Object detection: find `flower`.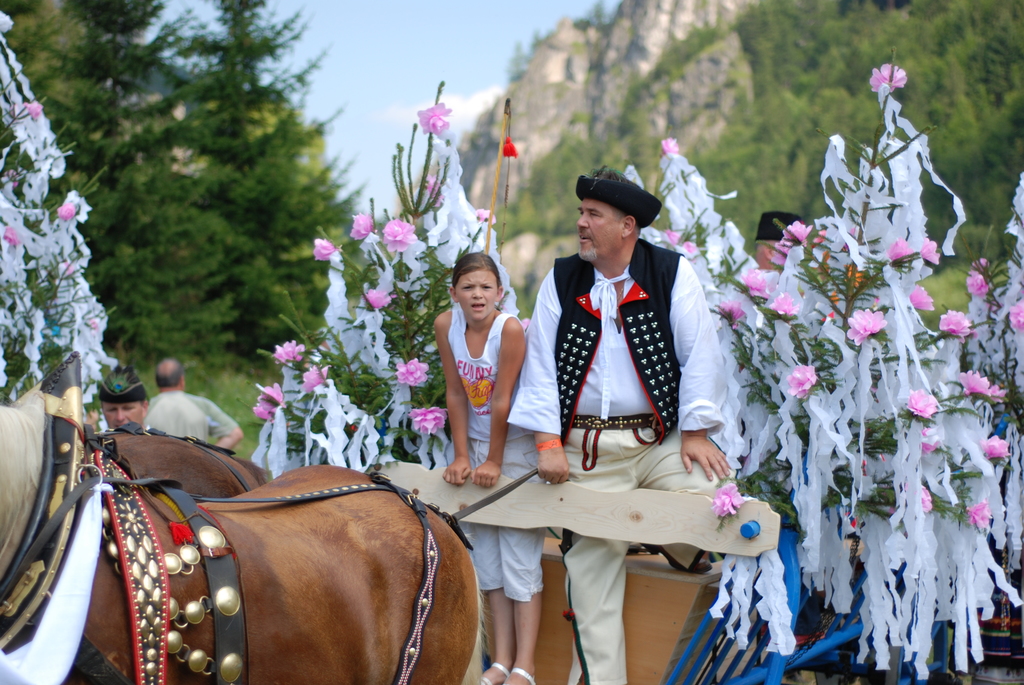
[782, 218, 811, 247].
